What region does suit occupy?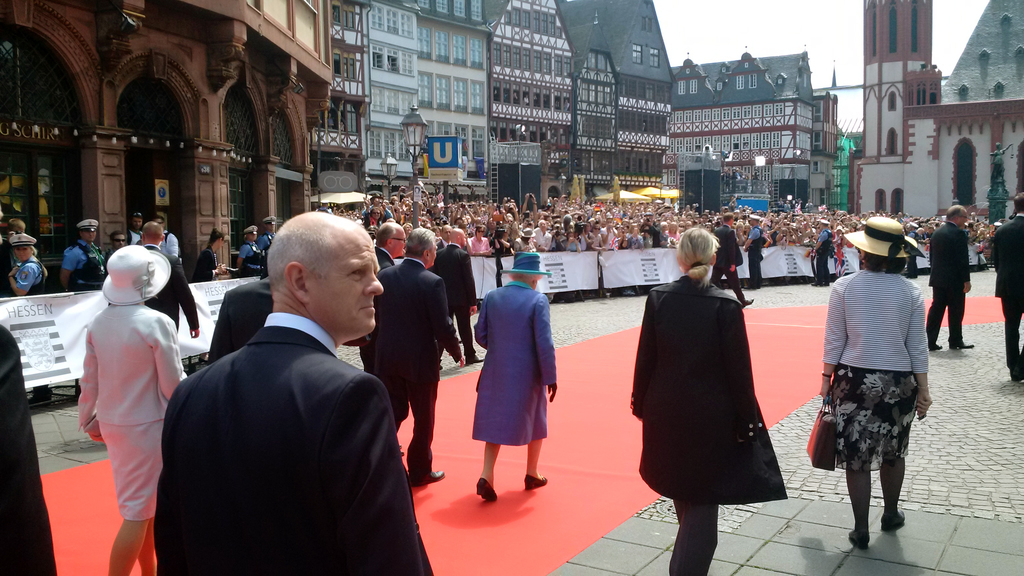
crop(70, 245, 168, 559).
